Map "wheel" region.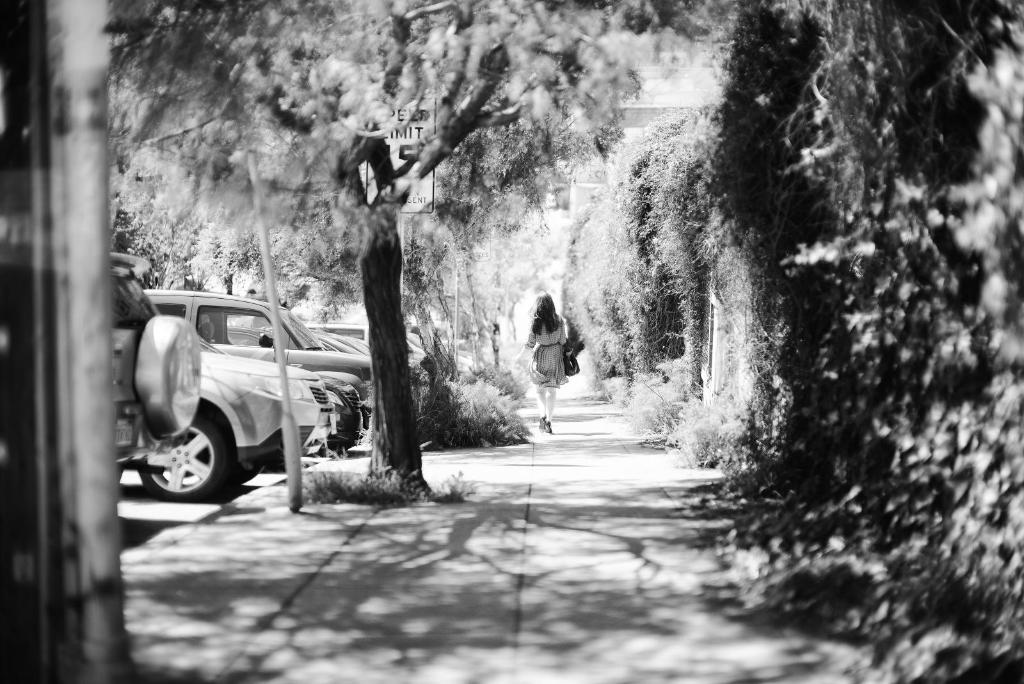
Mapped to left=131, top=419, right=222, bottom=501.
